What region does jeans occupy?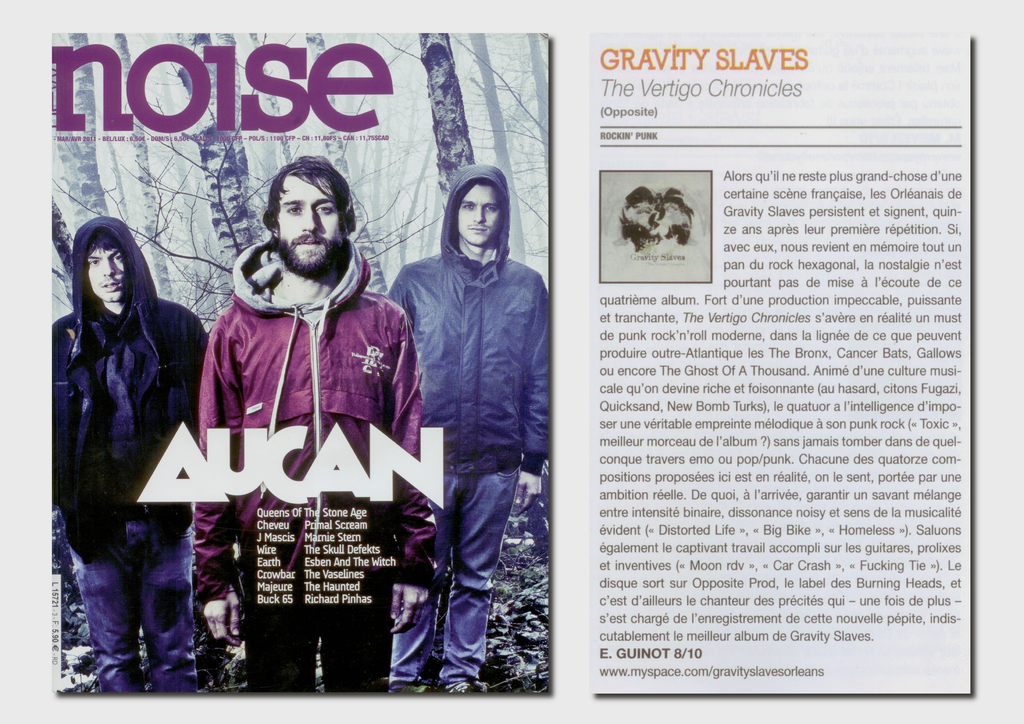
box=[395, 472, 515, 680].
